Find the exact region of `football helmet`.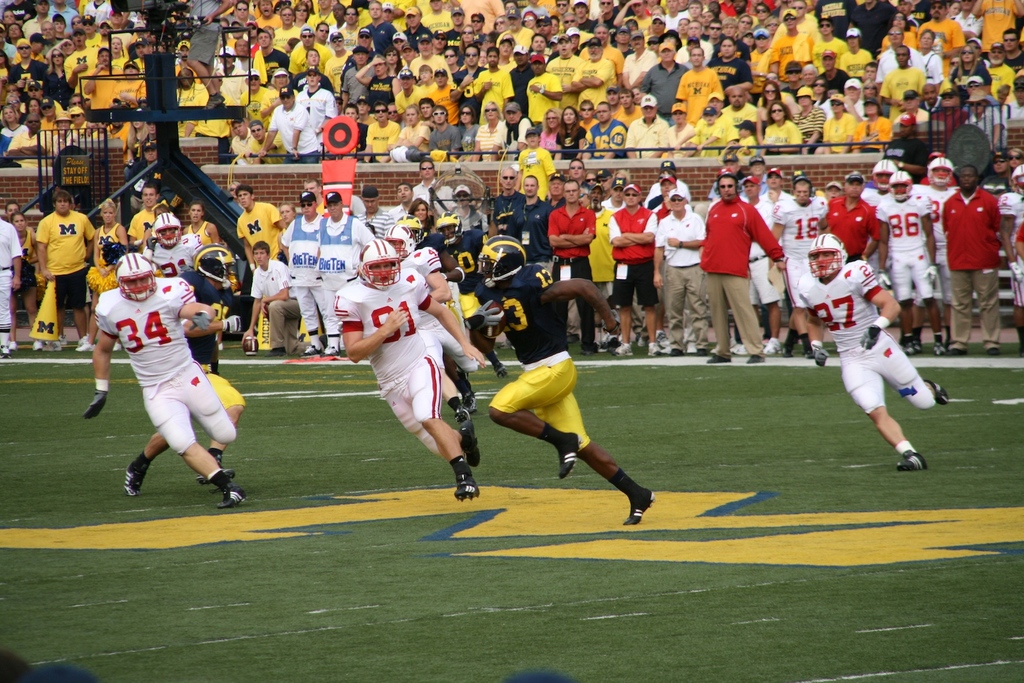
Exact region: Rect(397, 215, 422, 246).
